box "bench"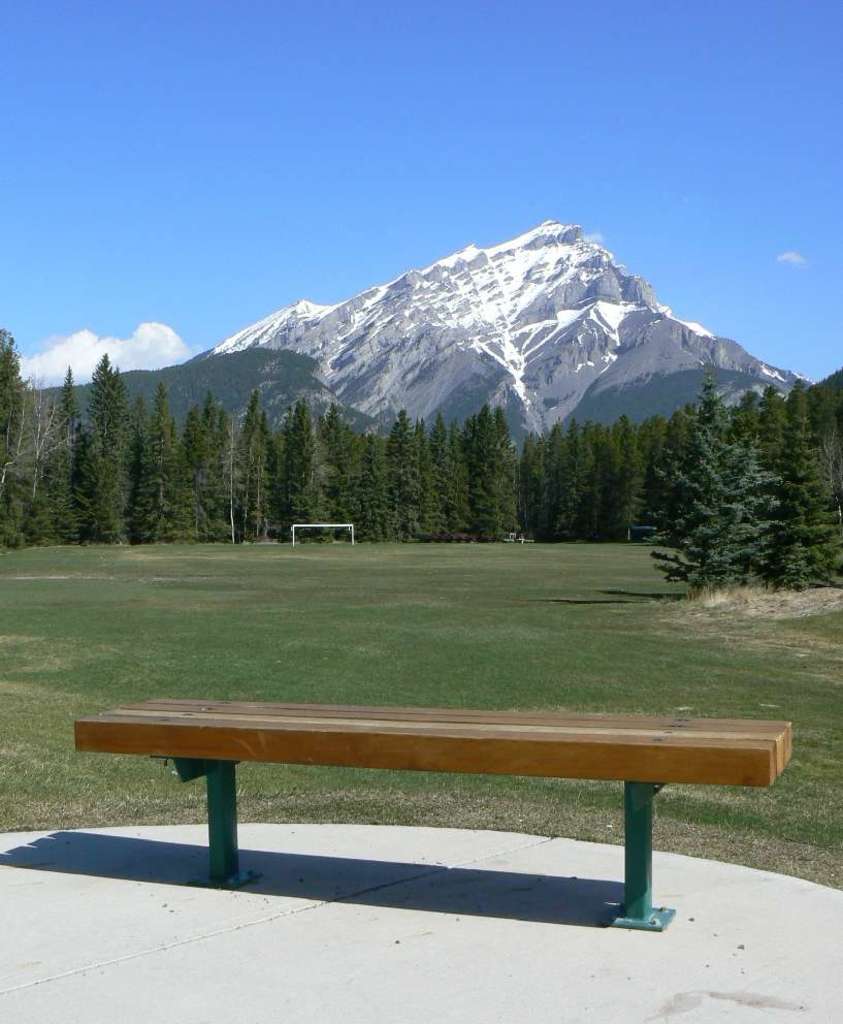
58/677/795/938
